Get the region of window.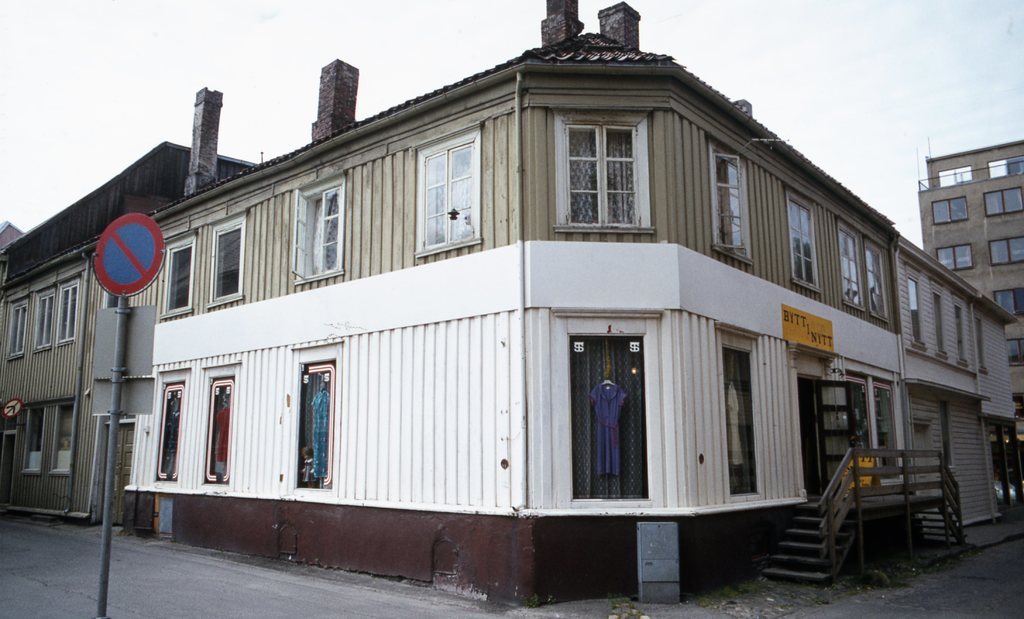
[930, 195, 964, 220].
